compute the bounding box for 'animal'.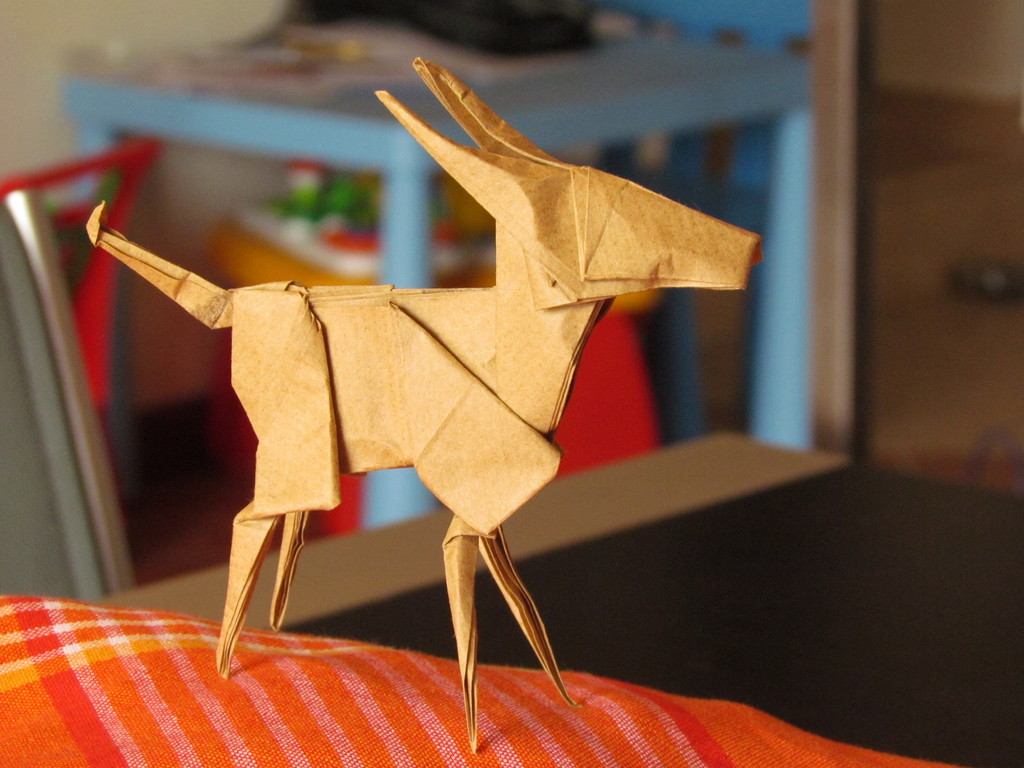
(79, 49, 765, 760).
